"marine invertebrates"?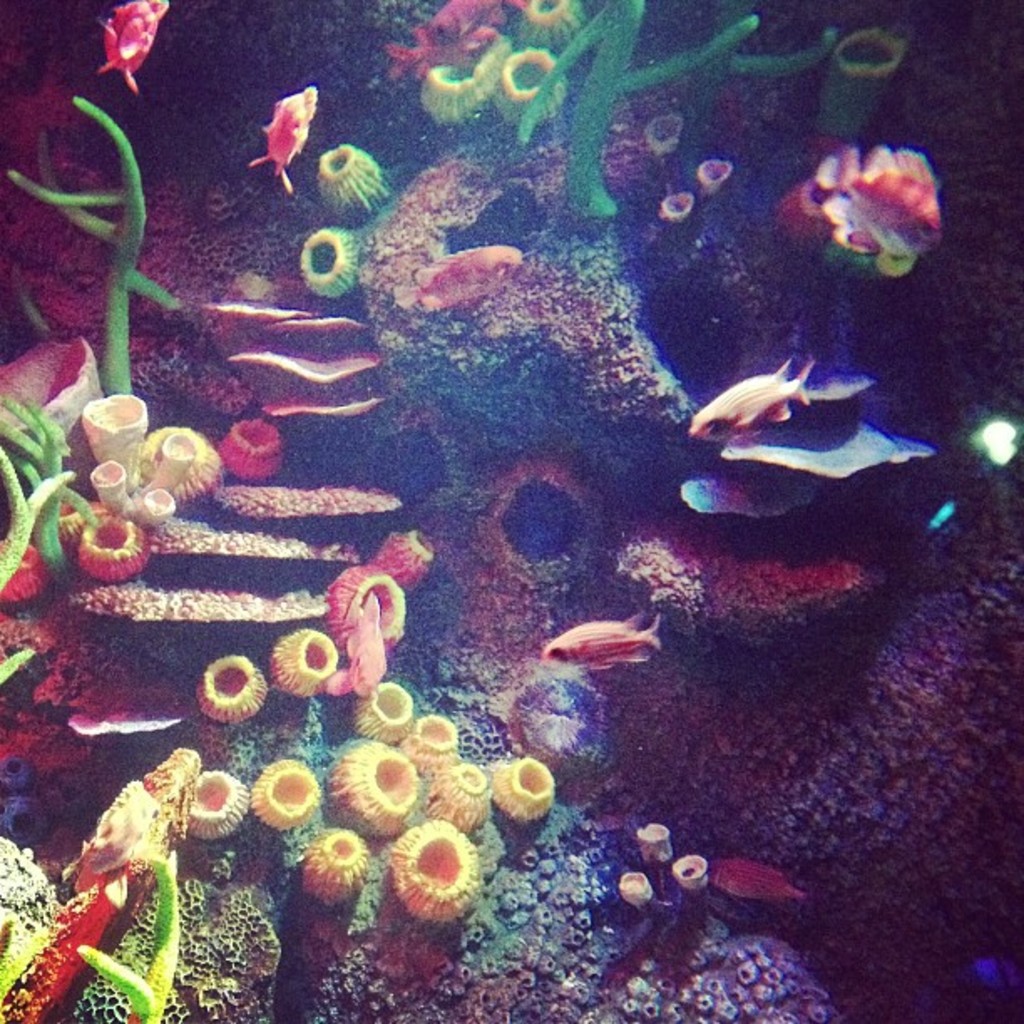
left=311, top=141, right=412, bottom=226
